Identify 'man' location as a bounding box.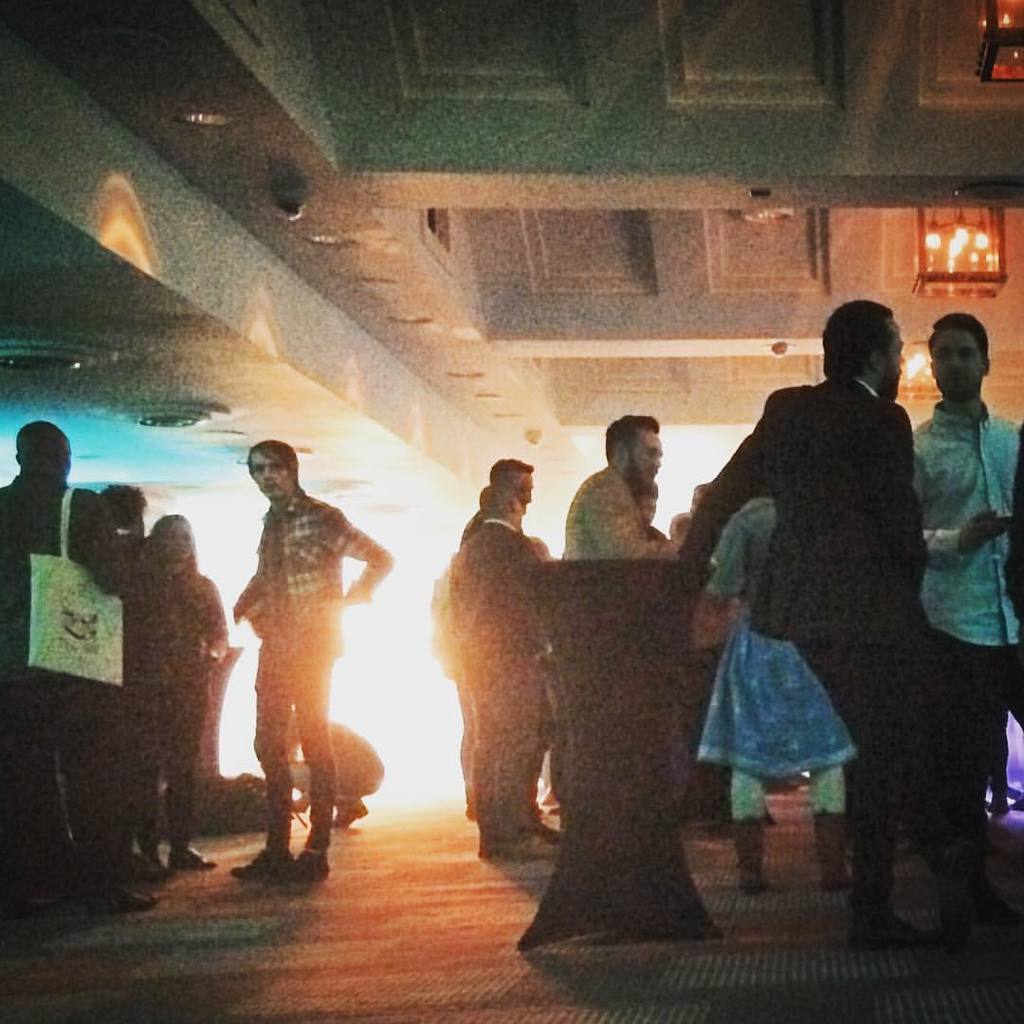
rect(211, 436, 387, 887).
